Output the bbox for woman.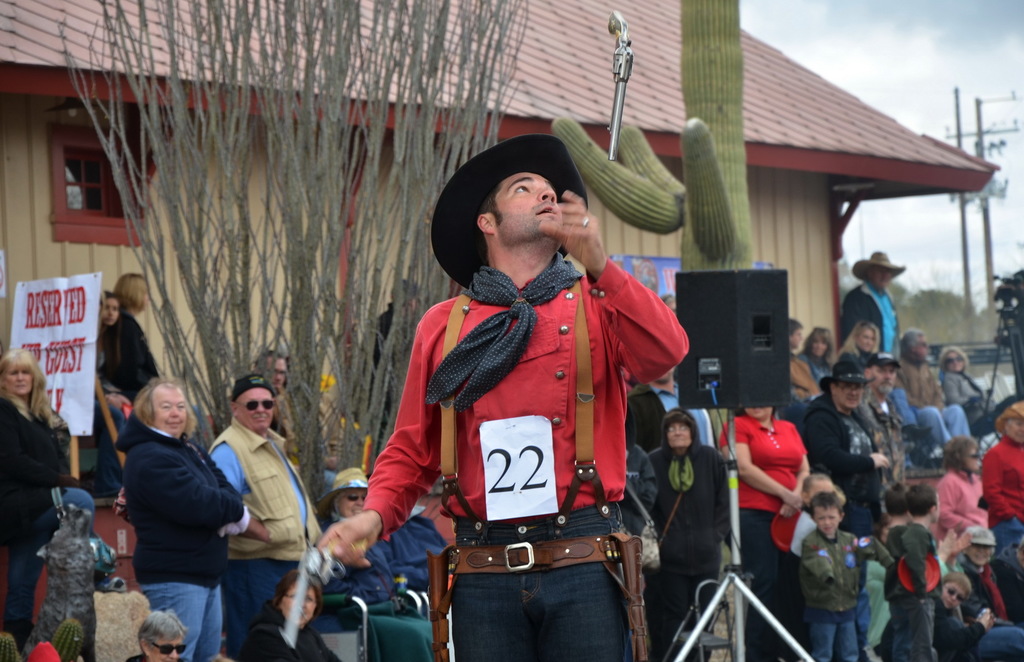
x1=952 y1=526 x2=1023 y2=661.
